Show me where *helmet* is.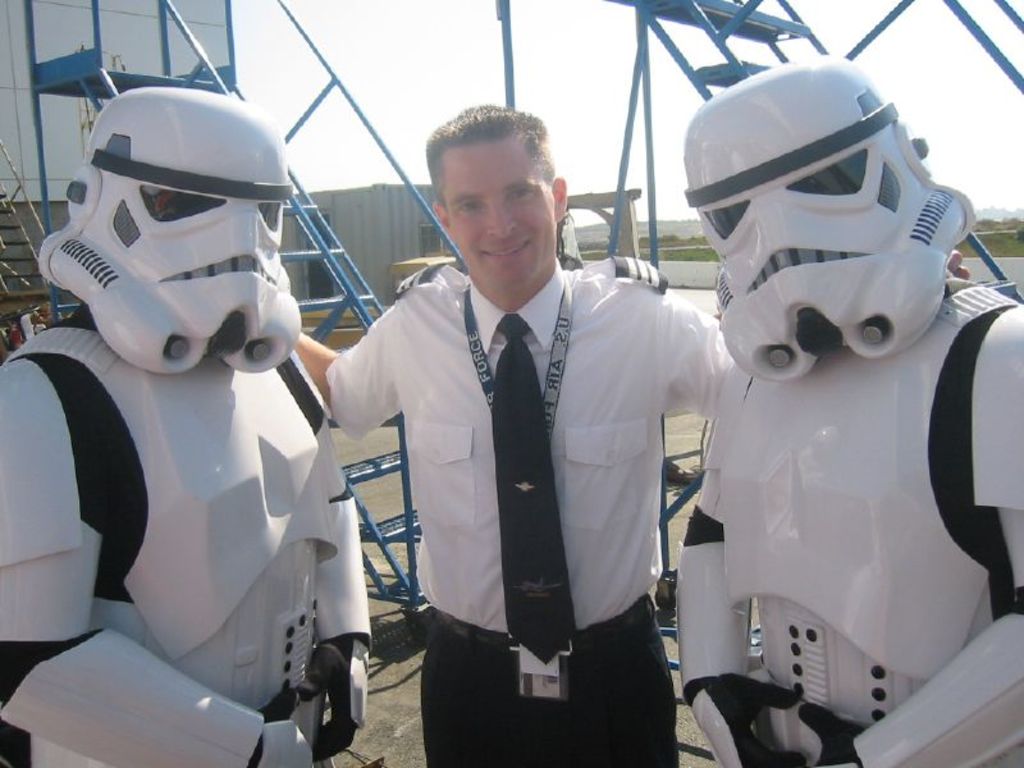
*helmet* is at [694, 54, 996, 412].
